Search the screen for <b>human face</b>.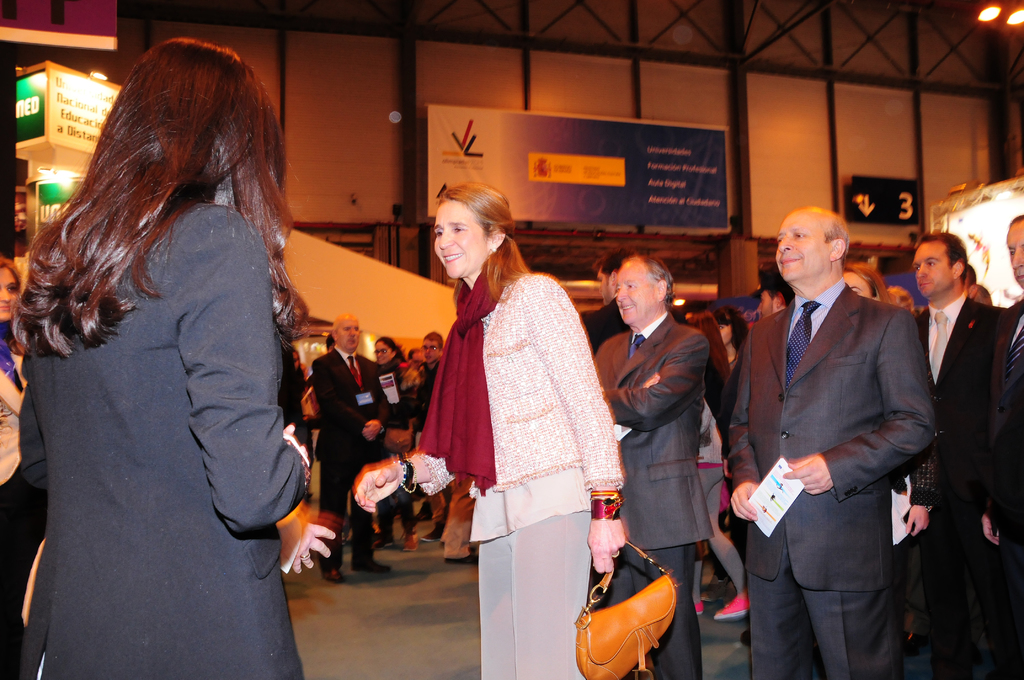
Found at <box>772,210,829,285</box>.
